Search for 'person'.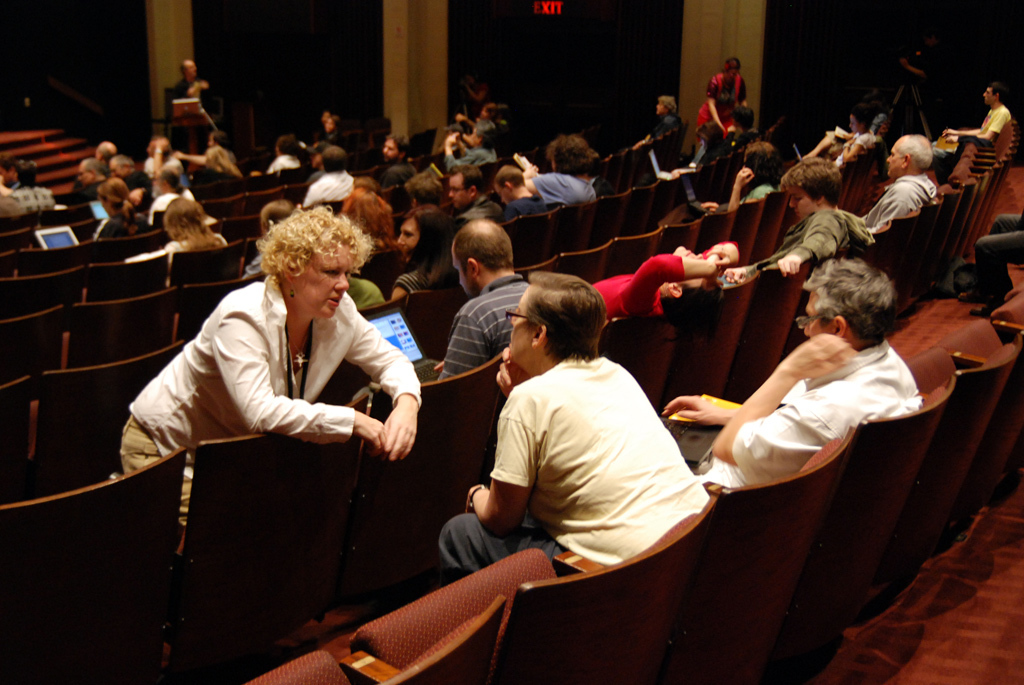
Found at box(150, 160, 204, 235).
